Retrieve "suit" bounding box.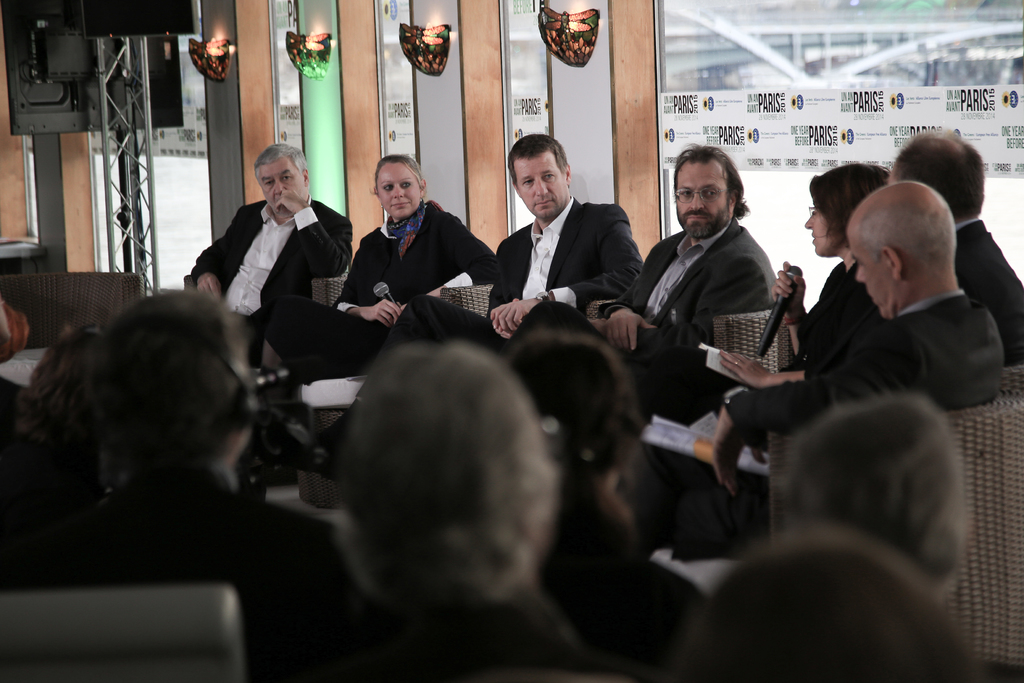
Bounding box: (x1=190, y1=198, x2=351, y2=354).
